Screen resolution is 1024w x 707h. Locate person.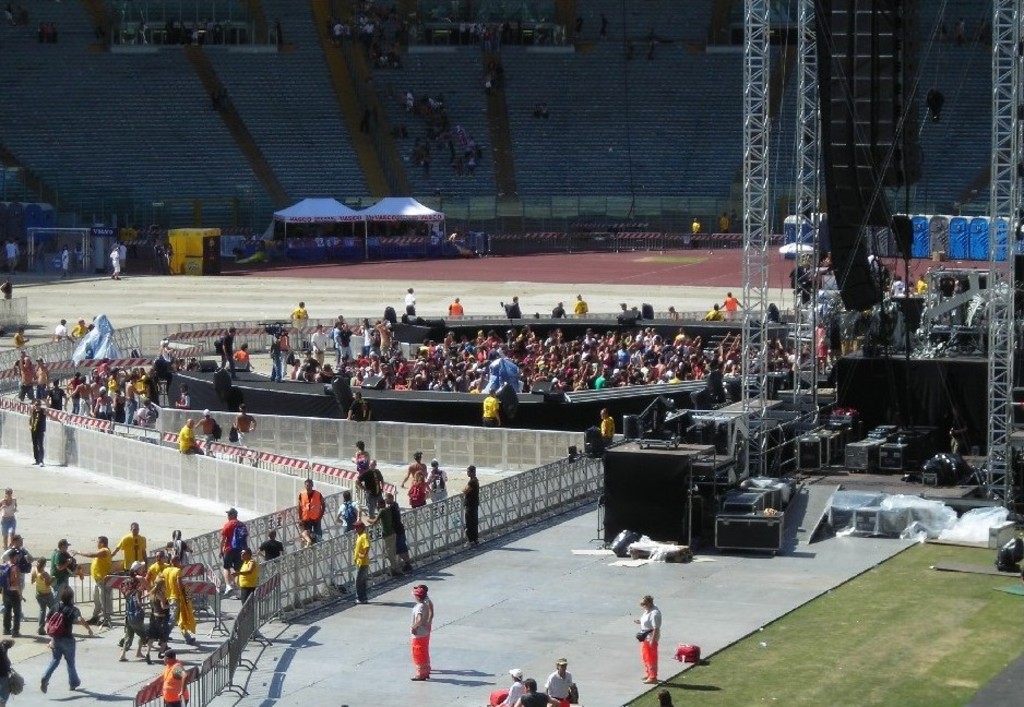
<box>235,546,255,630</box>.
